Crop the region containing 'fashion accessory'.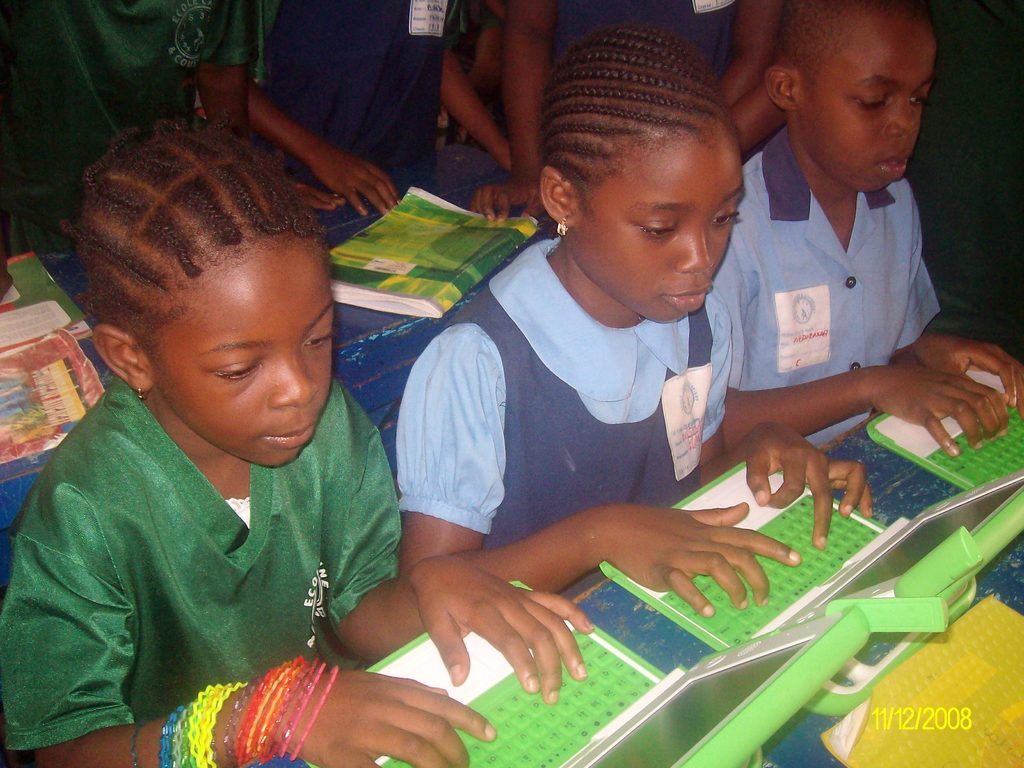
Crop region: BBox(159, 703, 189, 767).
